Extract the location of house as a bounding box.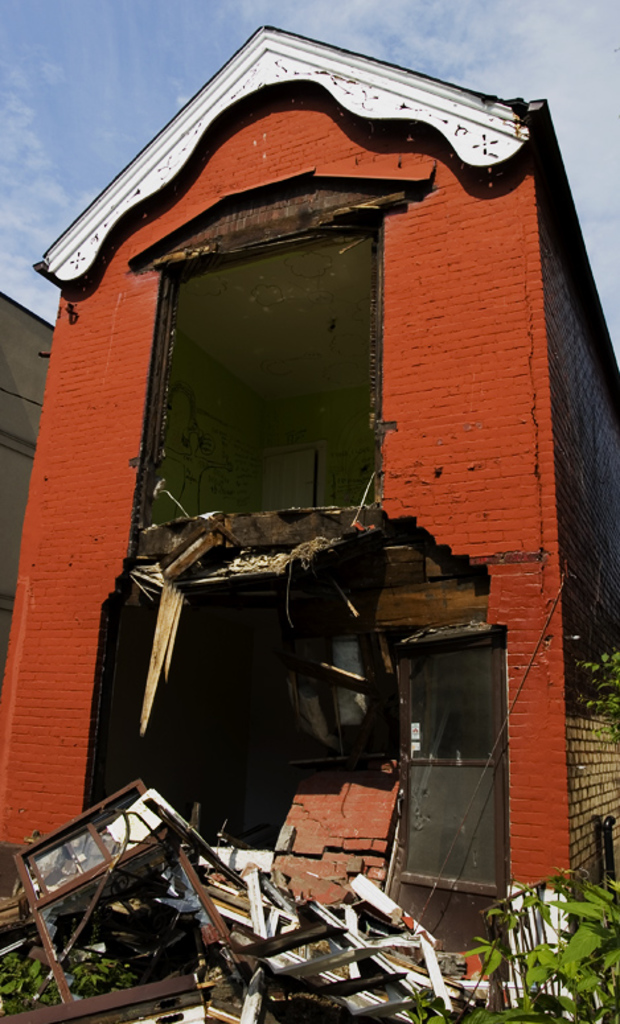
bbox=[26, 8, 619, 971].
